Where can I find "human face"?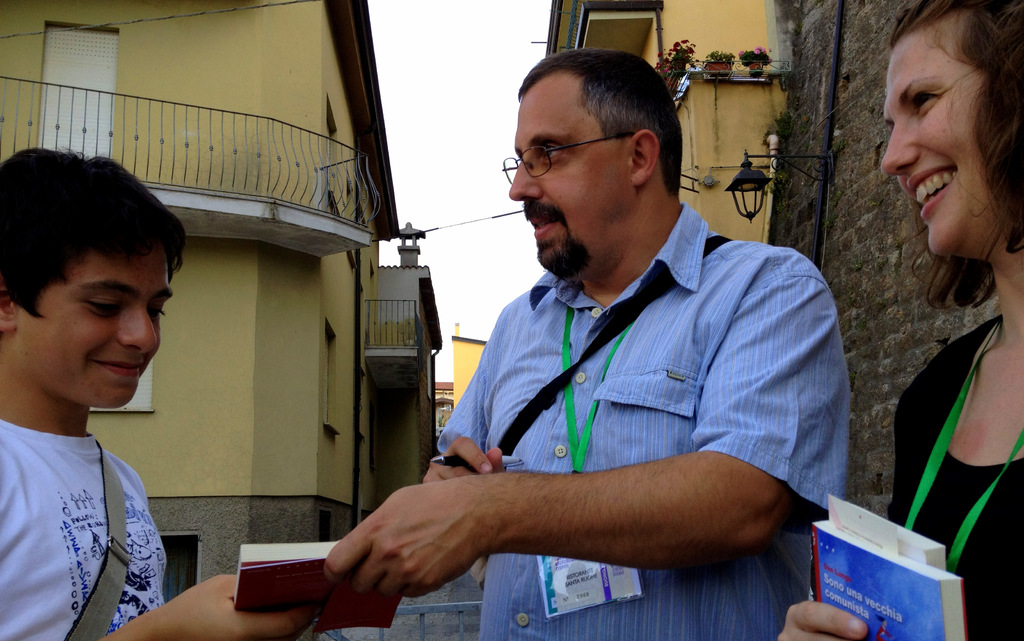
You can find it at detection(492, 67, 626, 277).
